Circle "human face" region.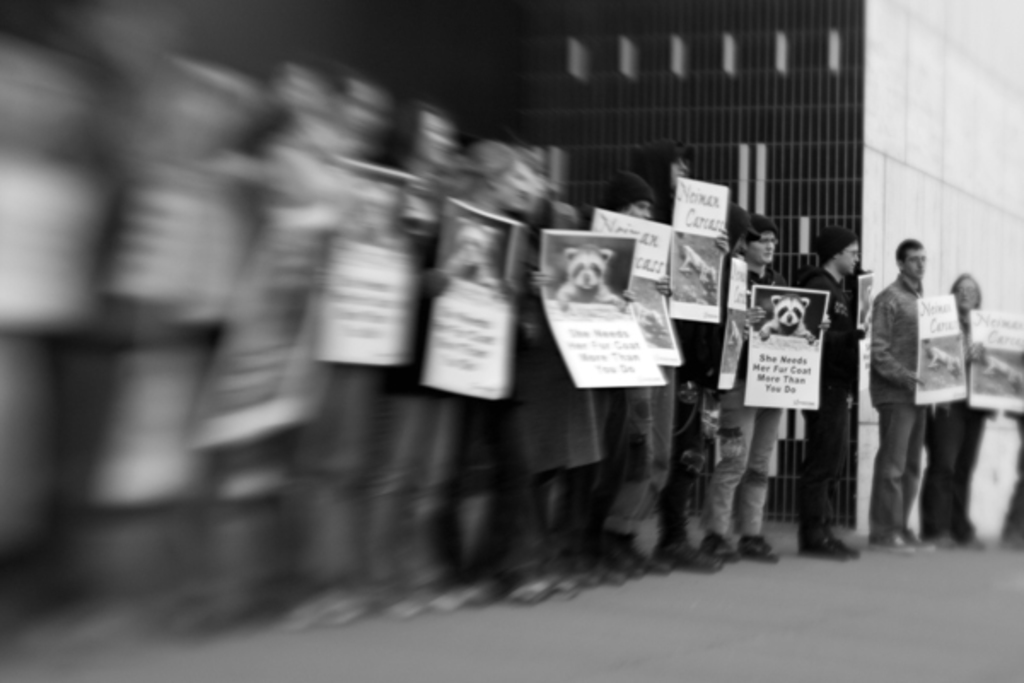
Region: locate(749, 232, 777, 270).
